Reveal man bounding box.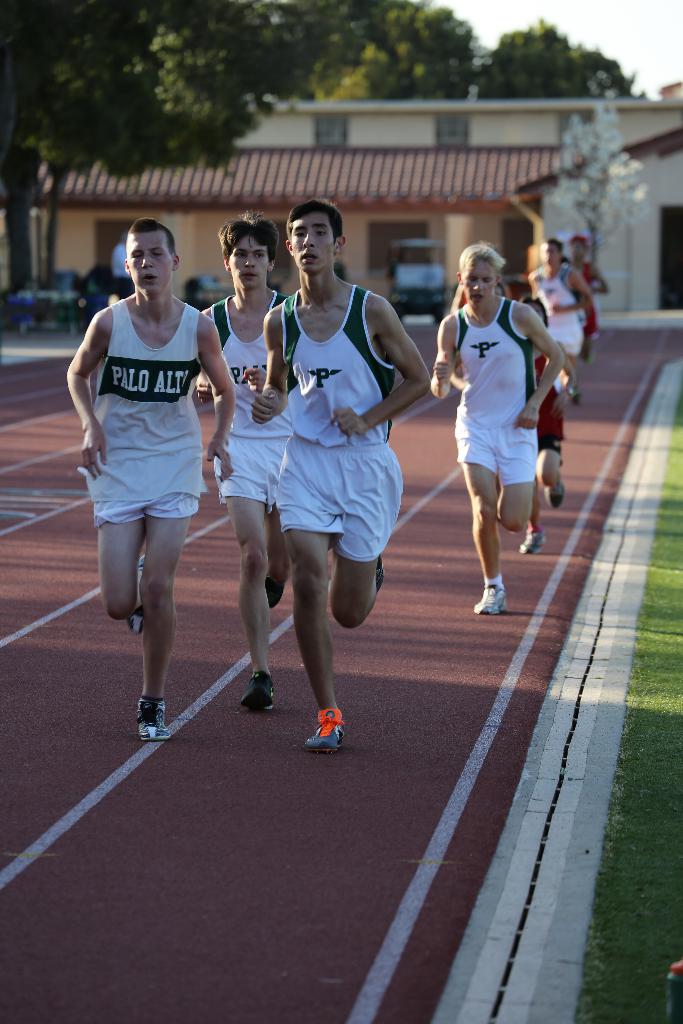
Revealed: <bbox>76, 252, 125, 318</bbox>.
